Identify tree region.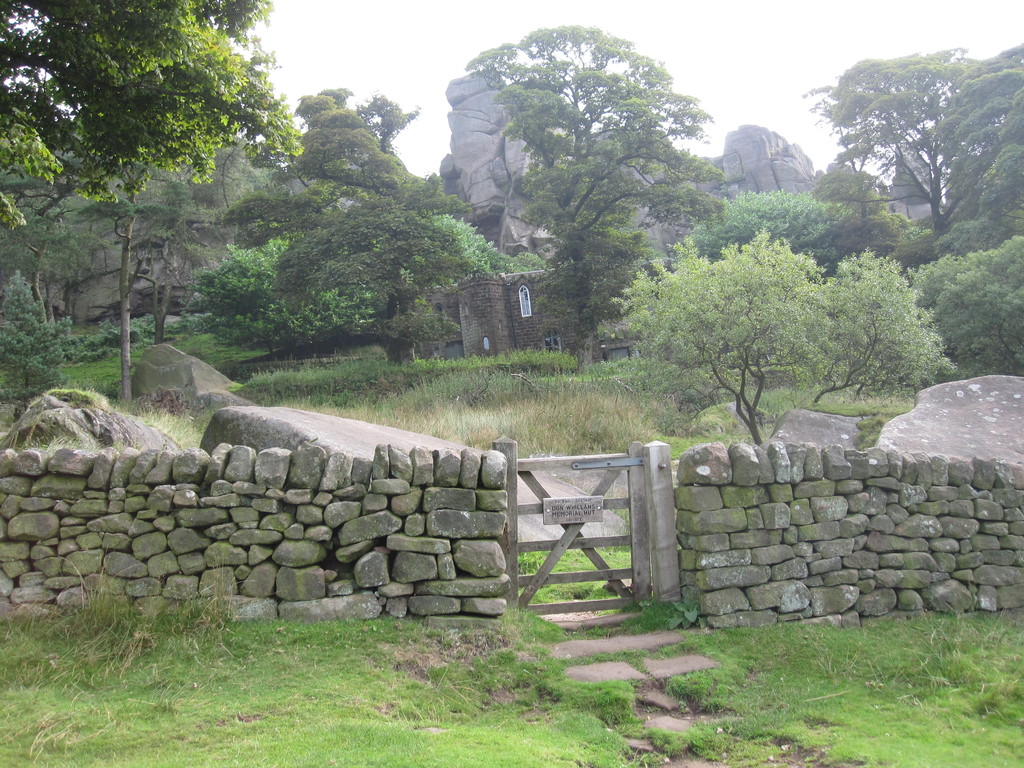
Region: l=573, t=233, r=947, b=451.
